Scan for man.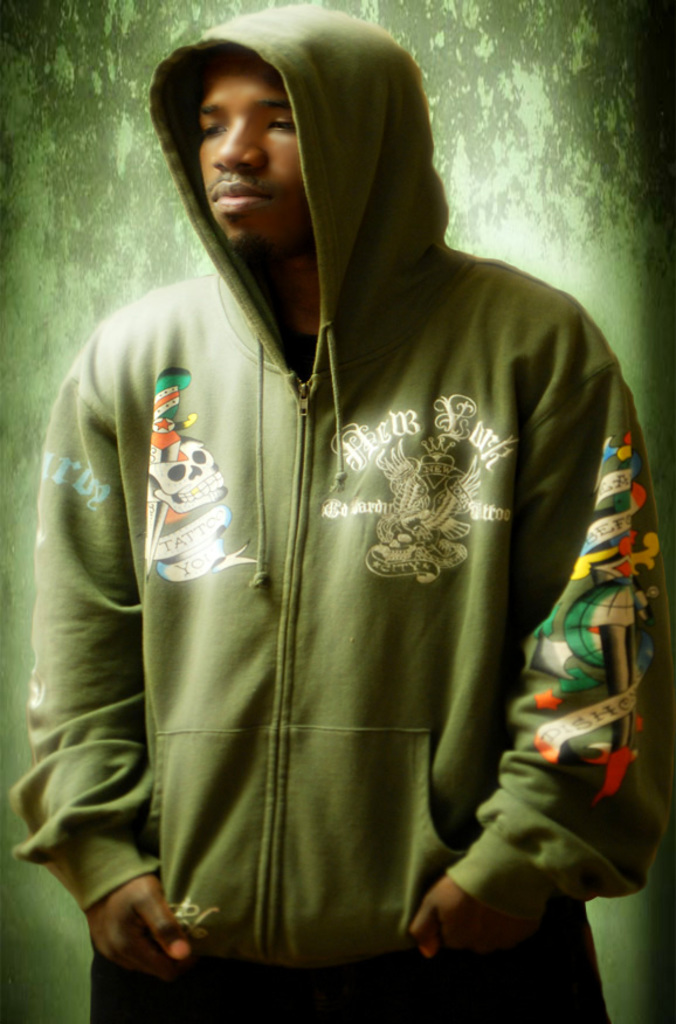
Scan result: [x1=58, y1=0, x2=646, y2=990].
